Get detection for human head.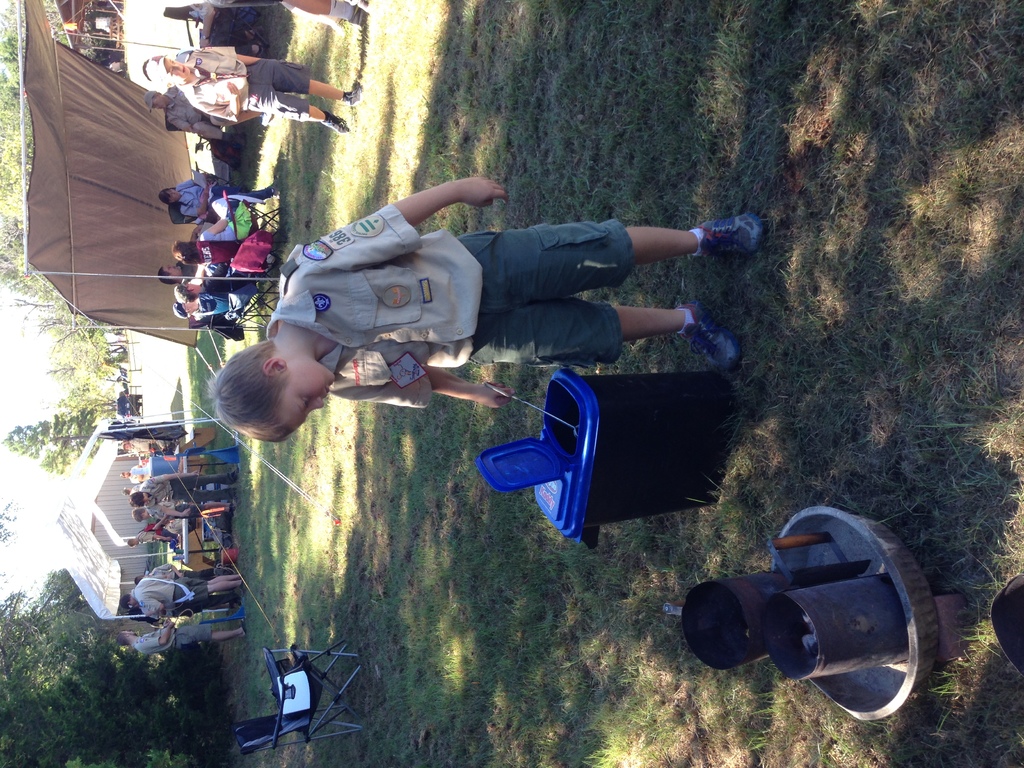
Detection: (x1=132, y1=573, x2=145, y2=584).
